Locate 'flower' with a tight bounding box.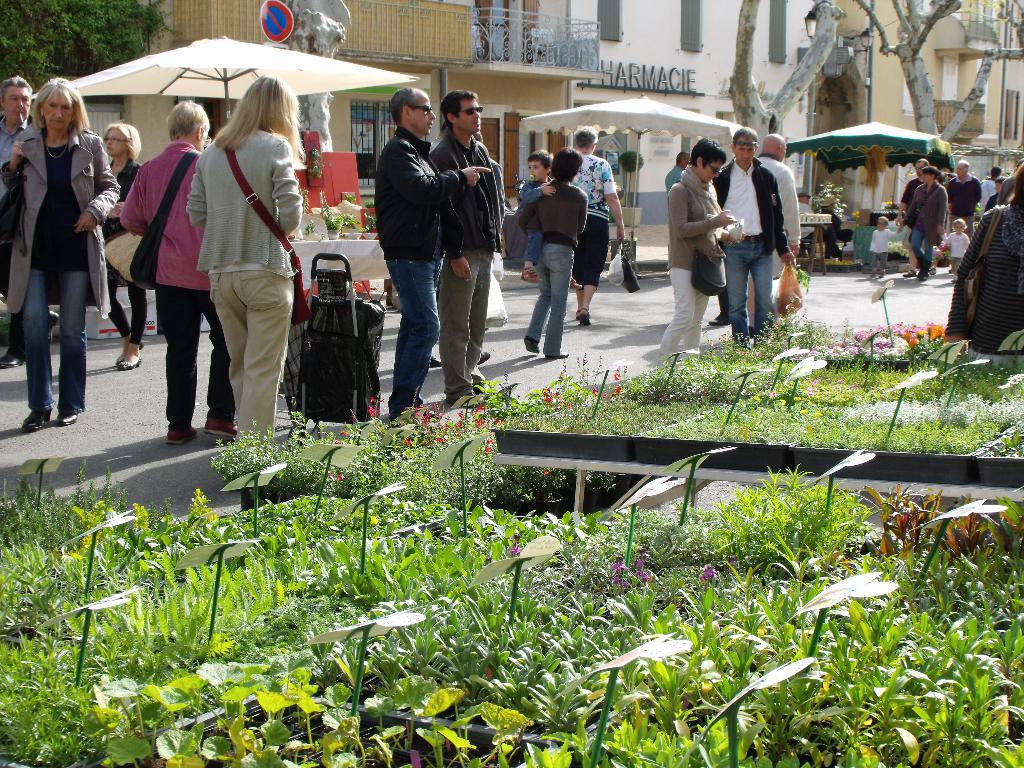
region(700, 564, 721, 580).
